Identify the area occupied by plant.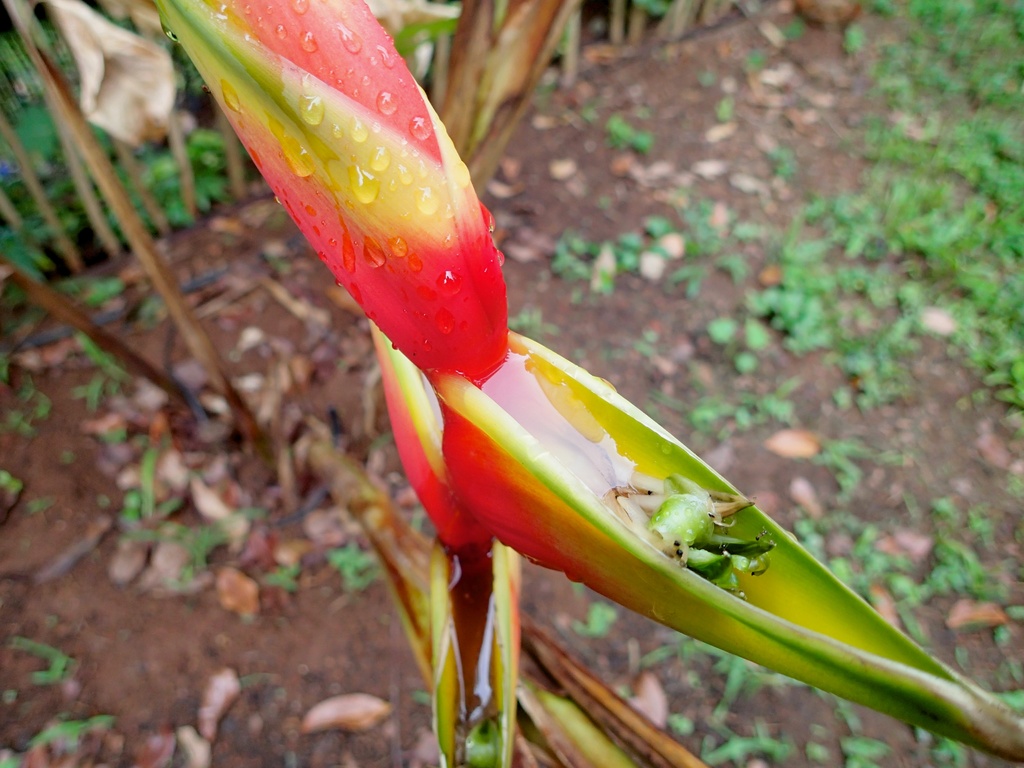
Area: Rect(18, 635, 70, 716).
